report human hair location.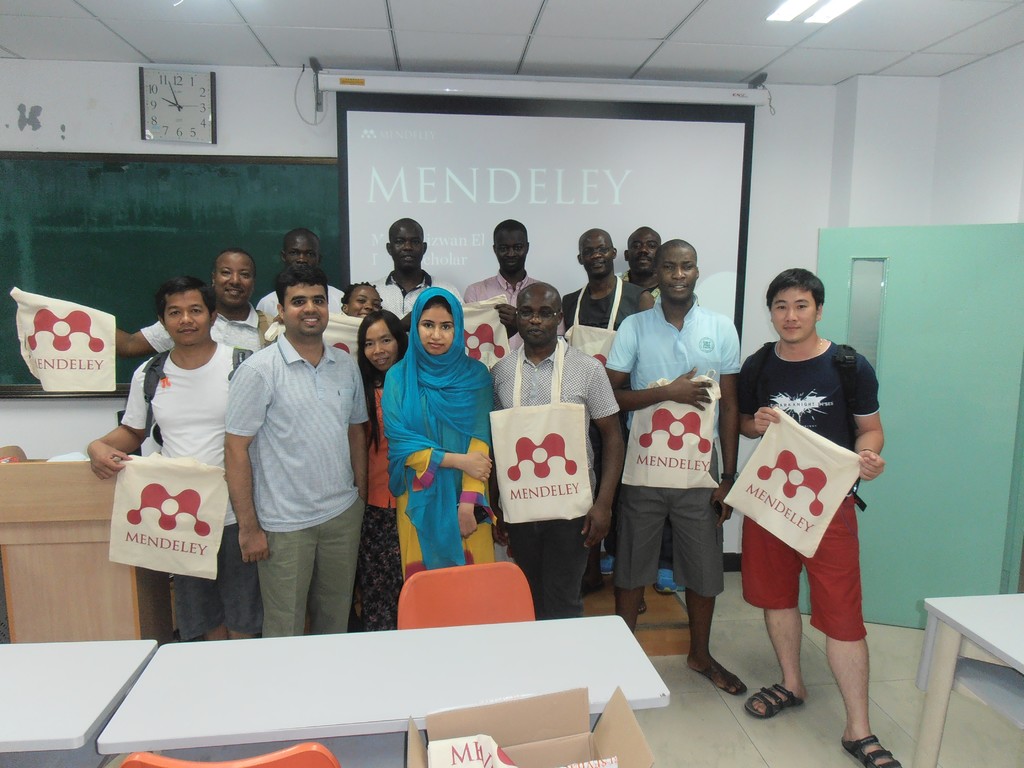
Report: (769, 267, 826, 312).
